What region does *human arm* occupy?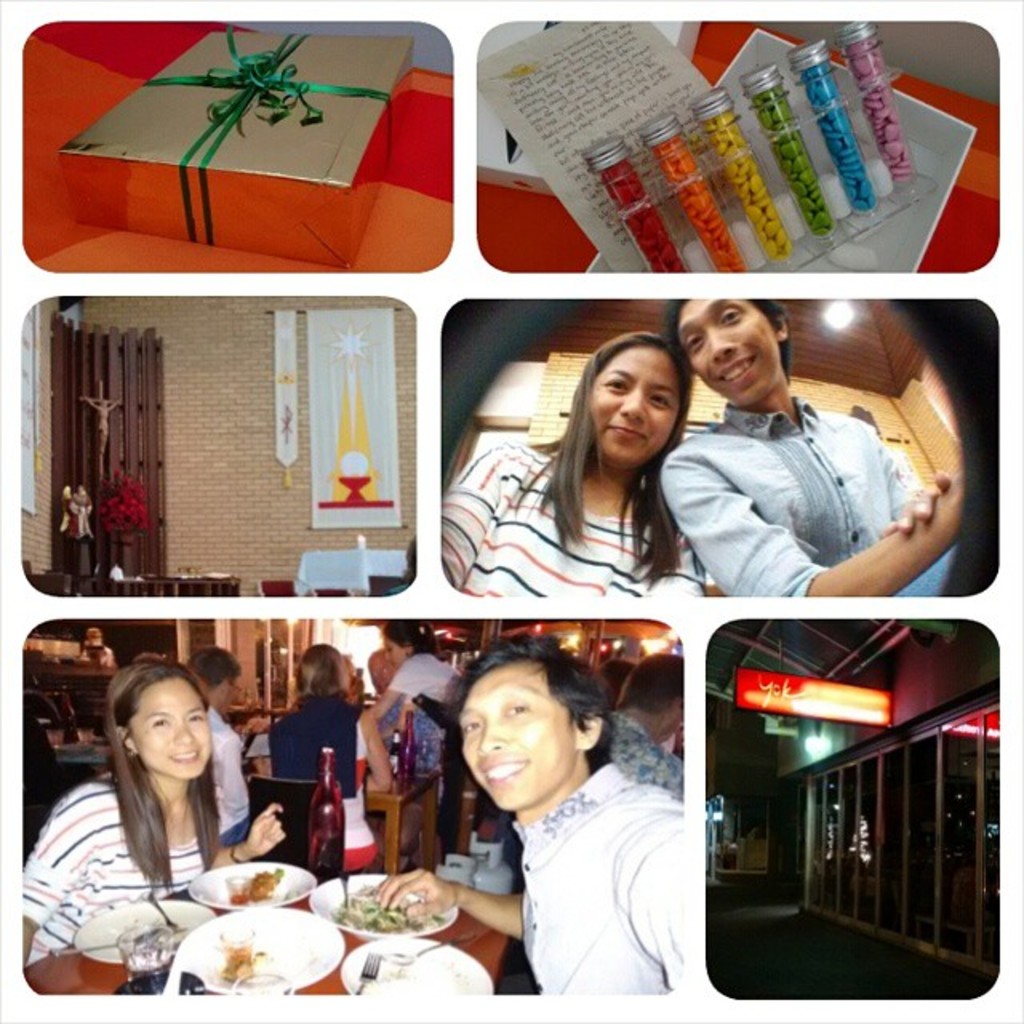
(left=883, top=466, right=955, bottom=541).
